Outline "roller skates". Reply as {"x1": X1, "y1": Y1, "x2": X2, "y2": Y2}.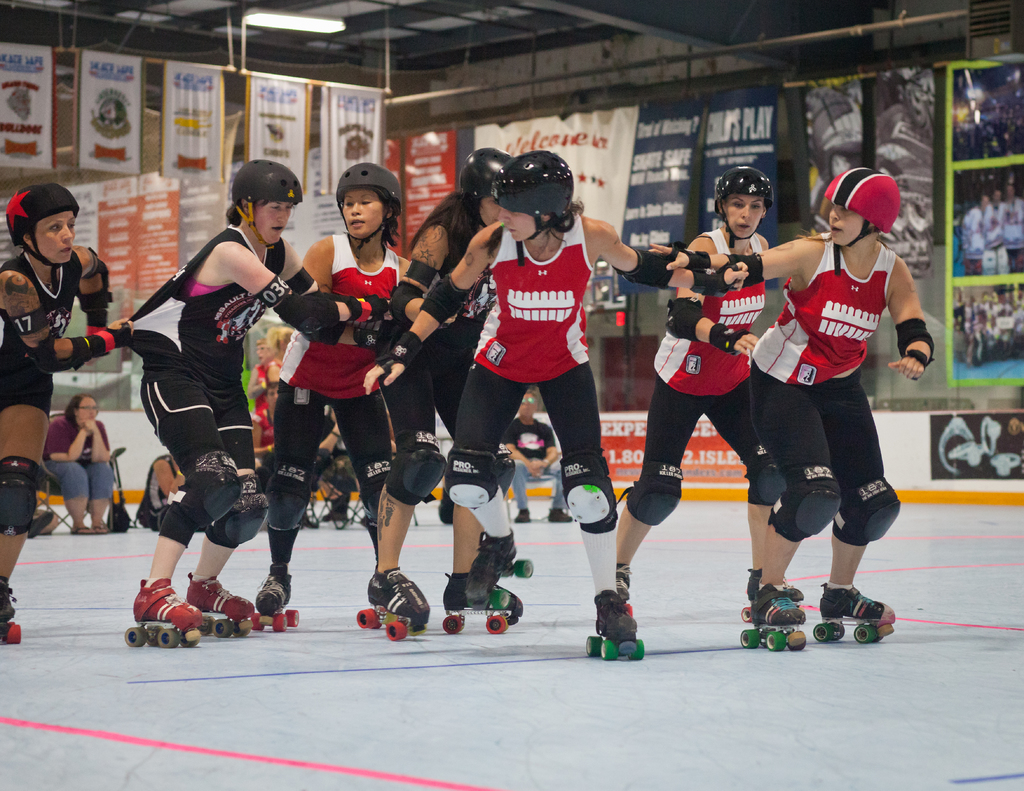
{"x1": 738, "y1": 584, "x2": 808, "y2": 653}.
